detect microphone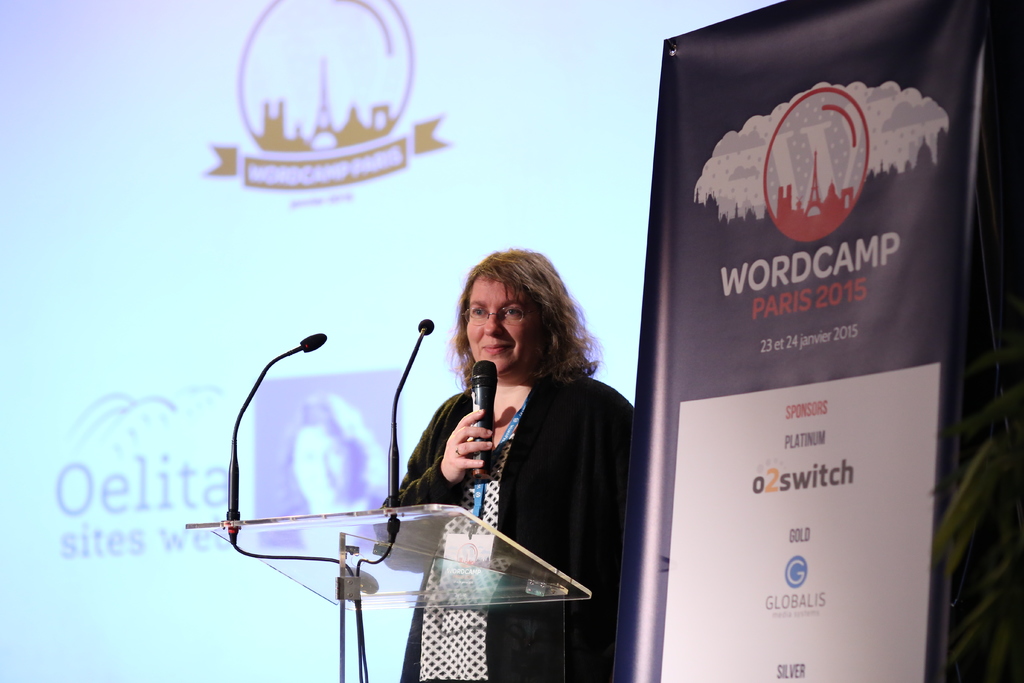
BBox(419, 320, 435, 331)
